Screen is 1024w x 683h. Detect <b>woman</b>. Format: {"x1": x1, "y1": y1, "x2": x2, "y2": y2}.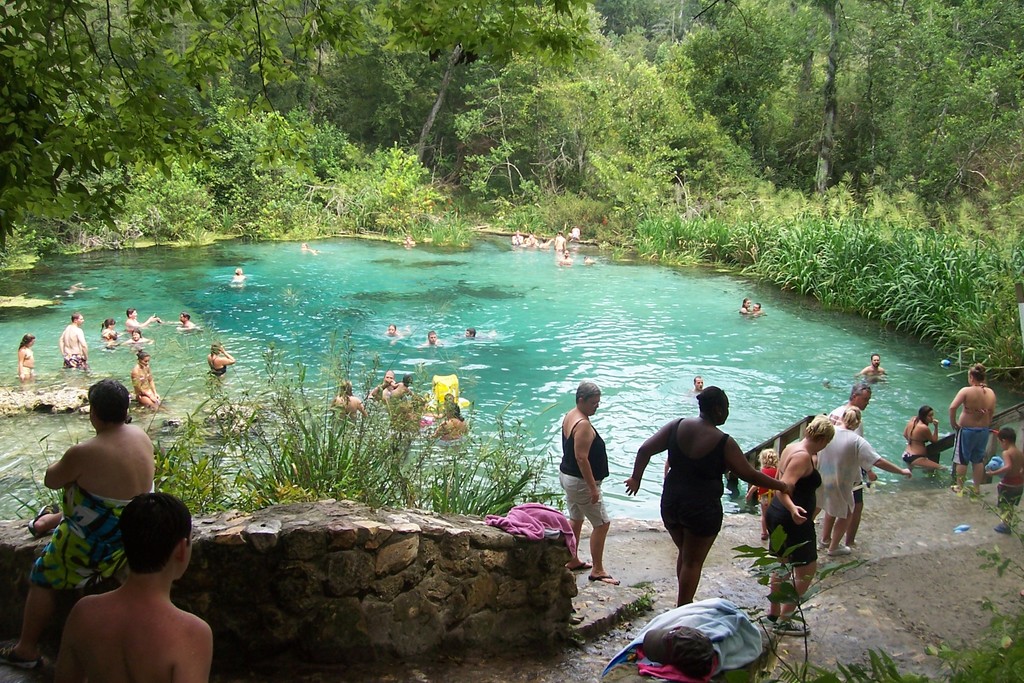
{"x1": 0, "y1": 375, "x2": 166, "y2": 670}.
